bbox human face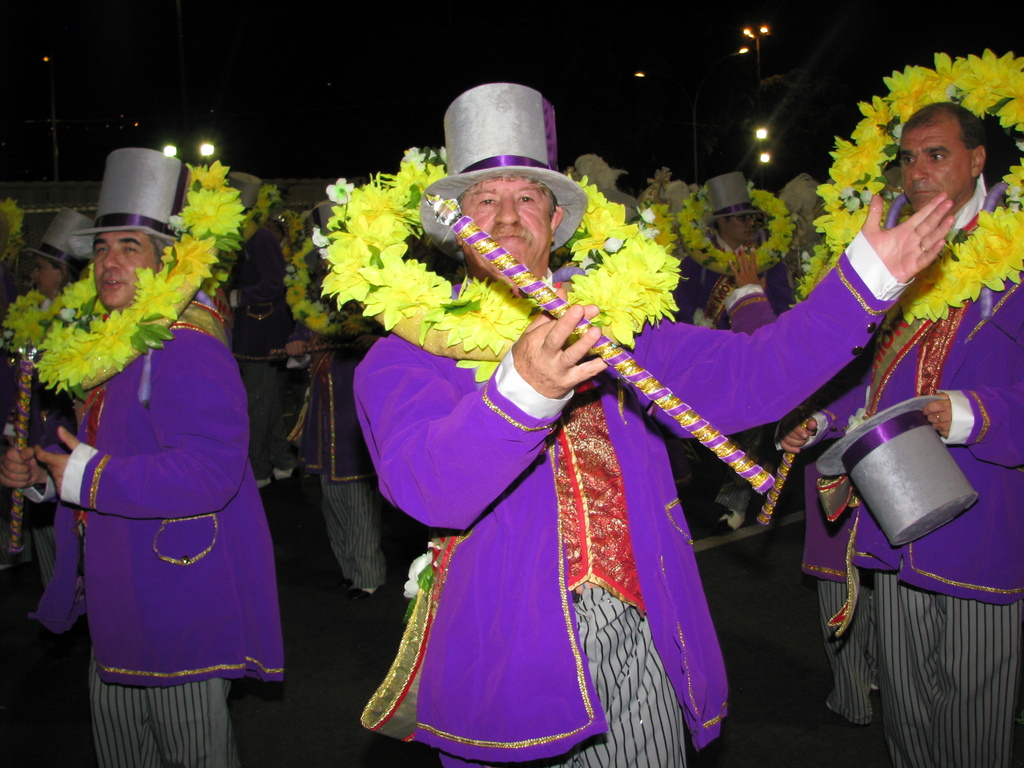
pyautogui.locateOnScreen(728, 214, 756, 241)
